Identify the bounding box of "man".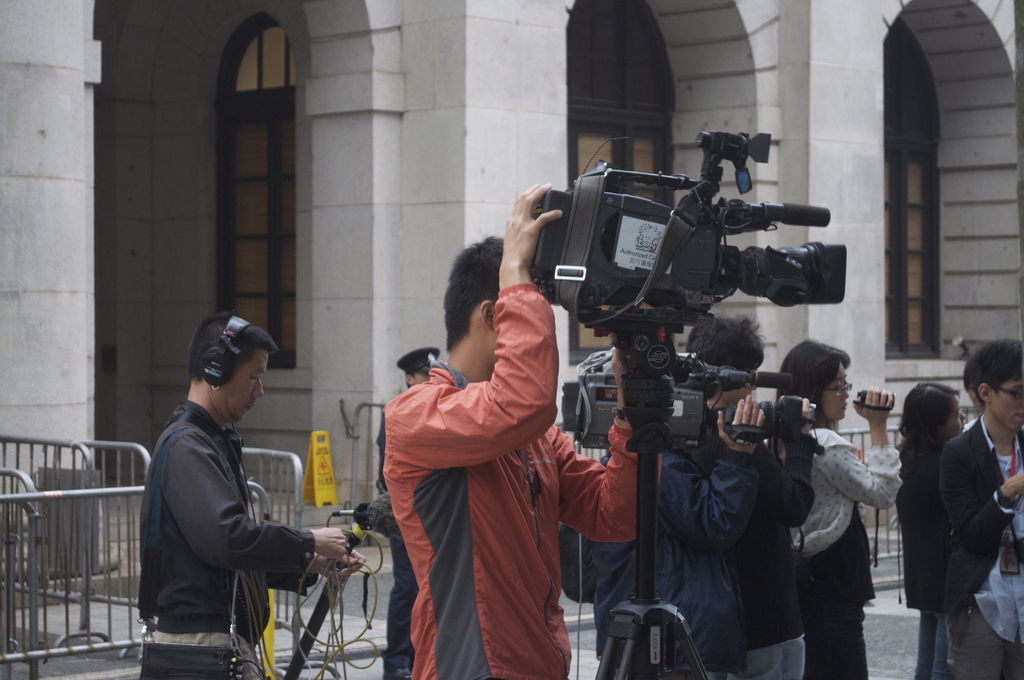
<bbox>384, 182, 660, 679</bbox>.
